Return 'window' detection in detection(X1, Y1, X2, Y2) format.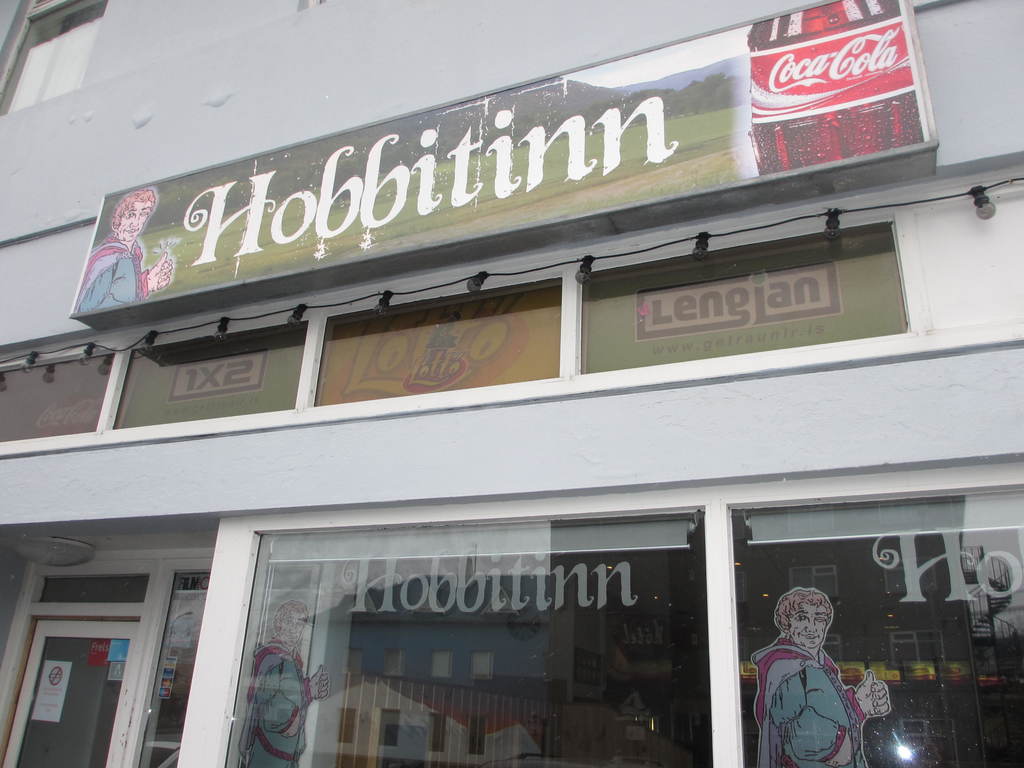
detection(111, 325, 308, 428).
